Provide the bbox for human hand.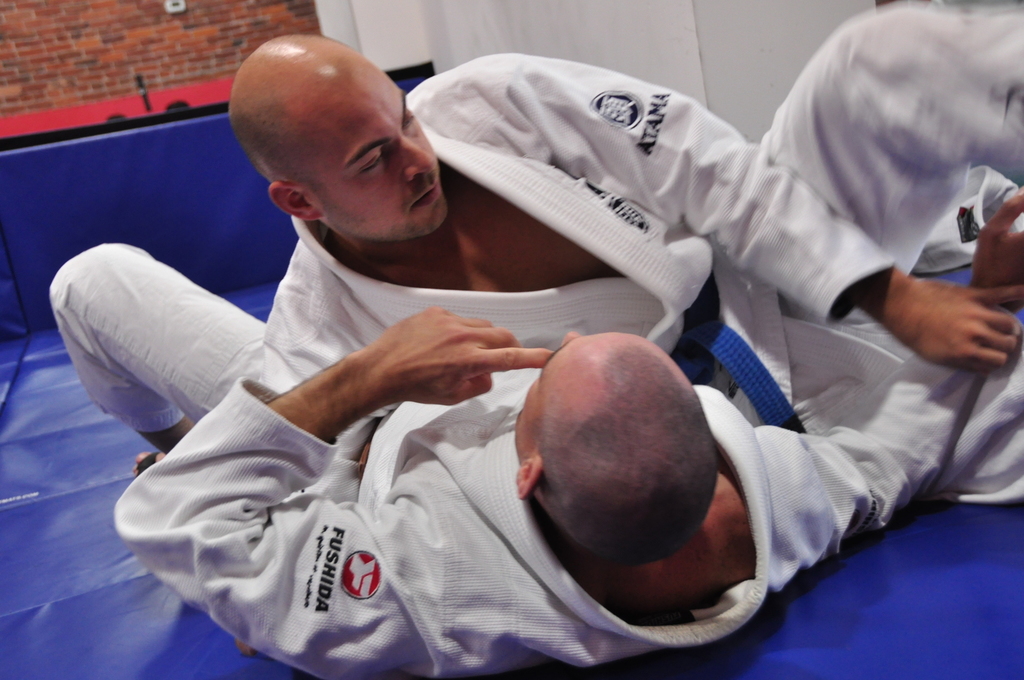
l=966, t=189, r=1023, b=316.
